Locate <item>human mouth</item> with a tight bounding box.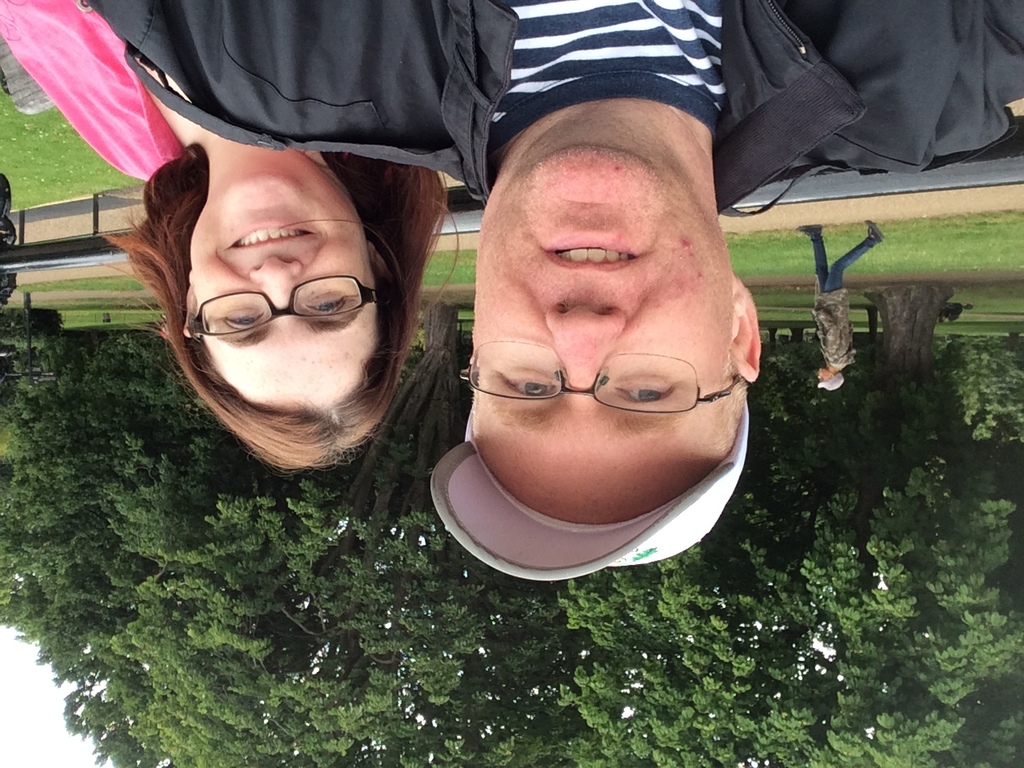
region(544, 238, 635, 272).
